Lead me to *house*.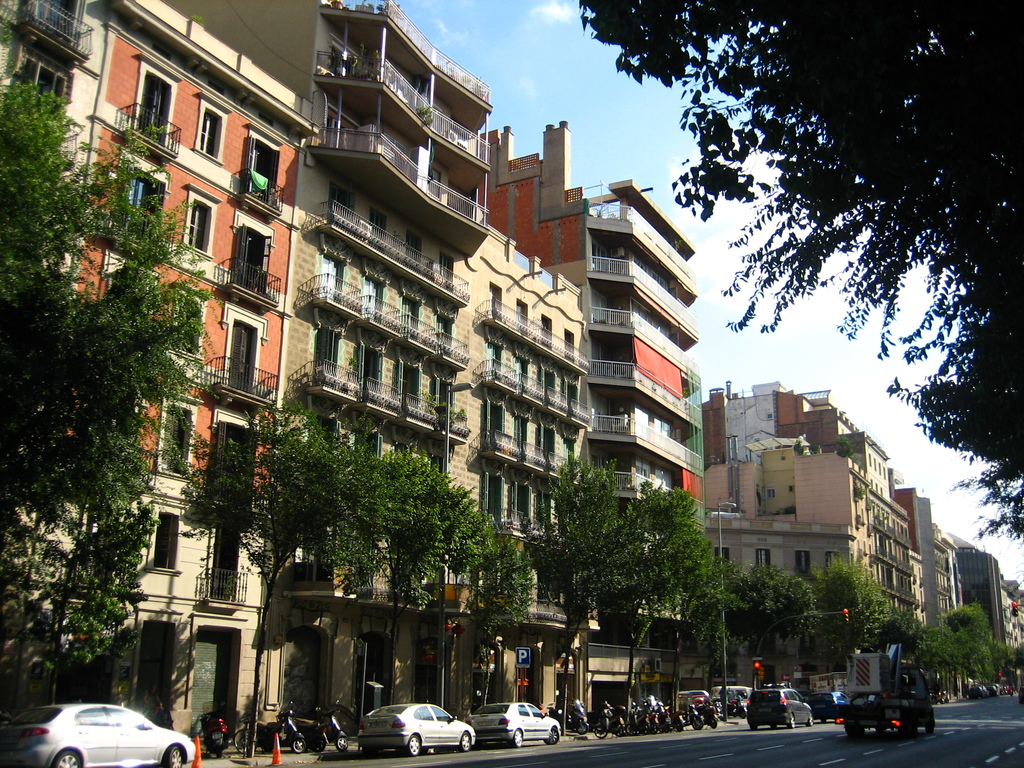
Lead to x1=865 y1=474 x2=924 y2=688.
